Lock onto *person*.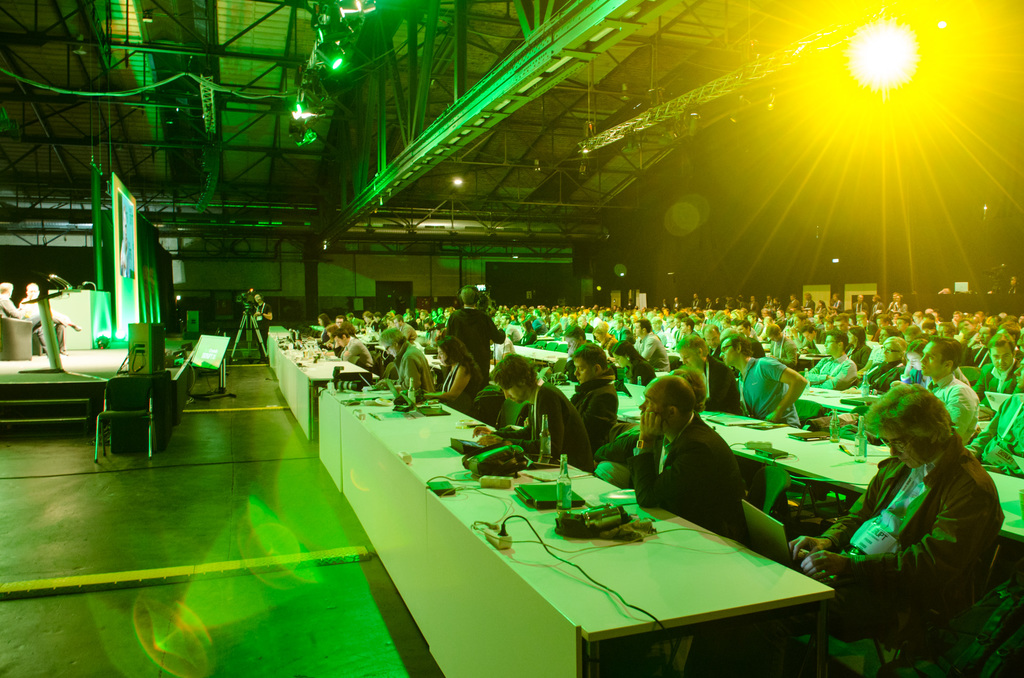
Locked: locate(420, 337, 484, 410).
